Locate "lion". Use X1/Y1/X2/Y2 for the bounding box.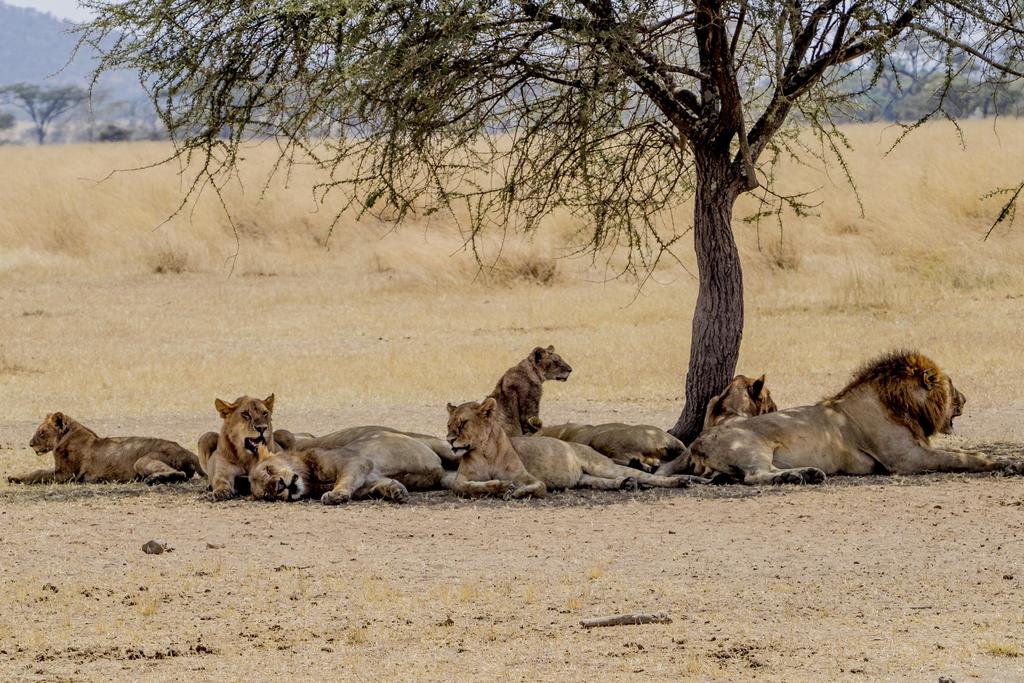
444/399/690/495.
